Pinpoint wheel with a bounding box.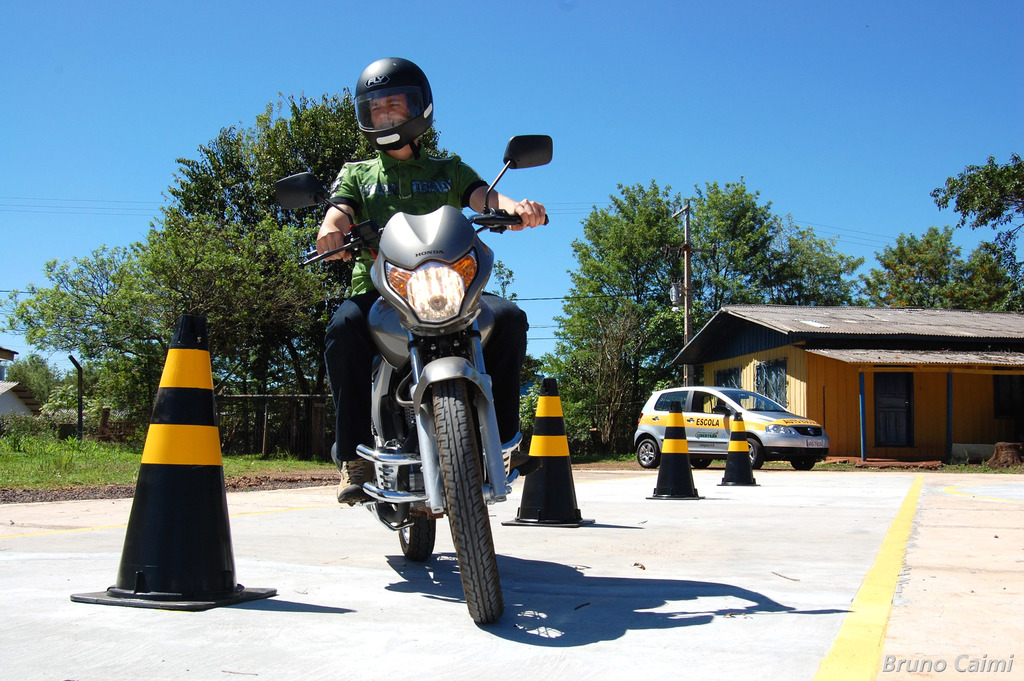
{"left": 689, "top": 455, "right": 712, "bottom": 468}.
